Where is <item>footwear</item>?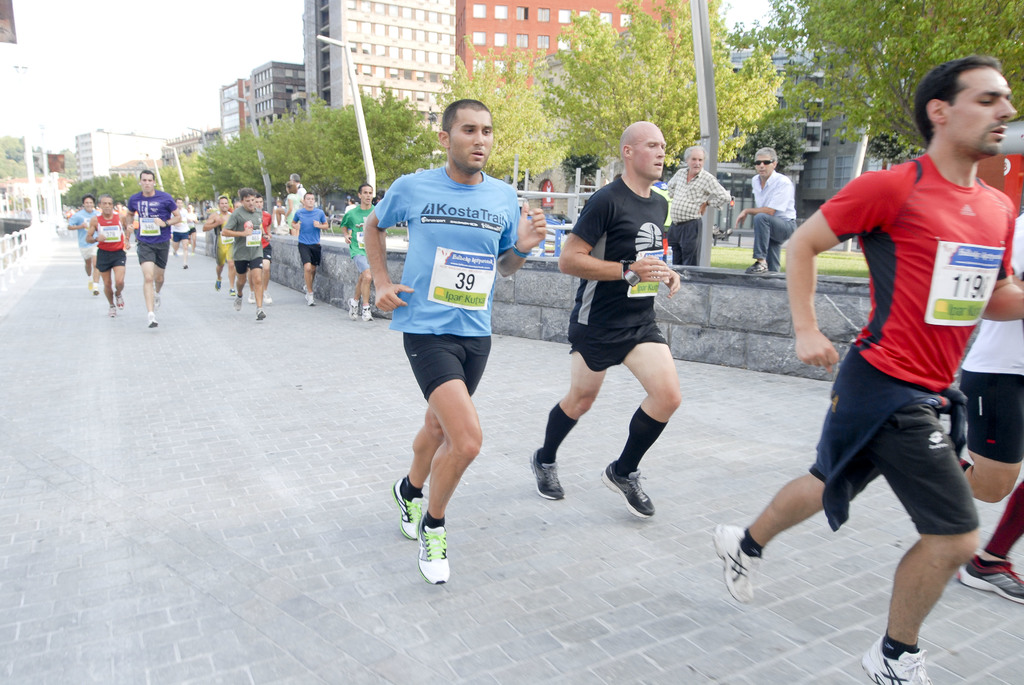
box(414, 520, 452, 586).
